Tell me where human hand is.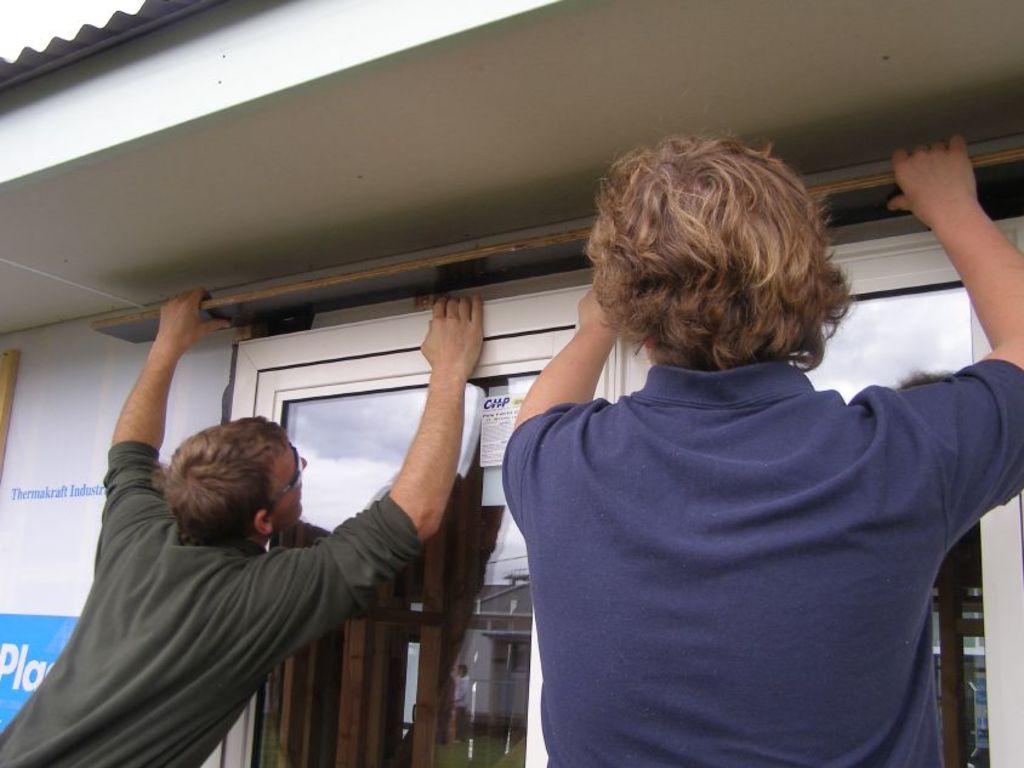
human hand is at 576/288/622/335.
